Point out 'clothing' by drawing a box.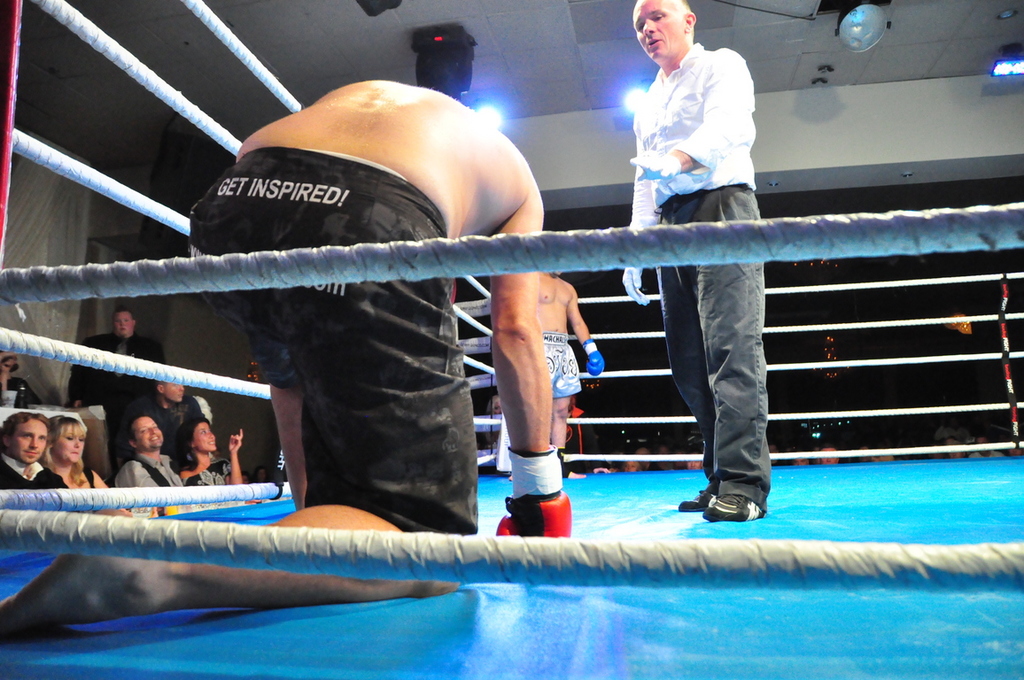
188/465/241/487.
